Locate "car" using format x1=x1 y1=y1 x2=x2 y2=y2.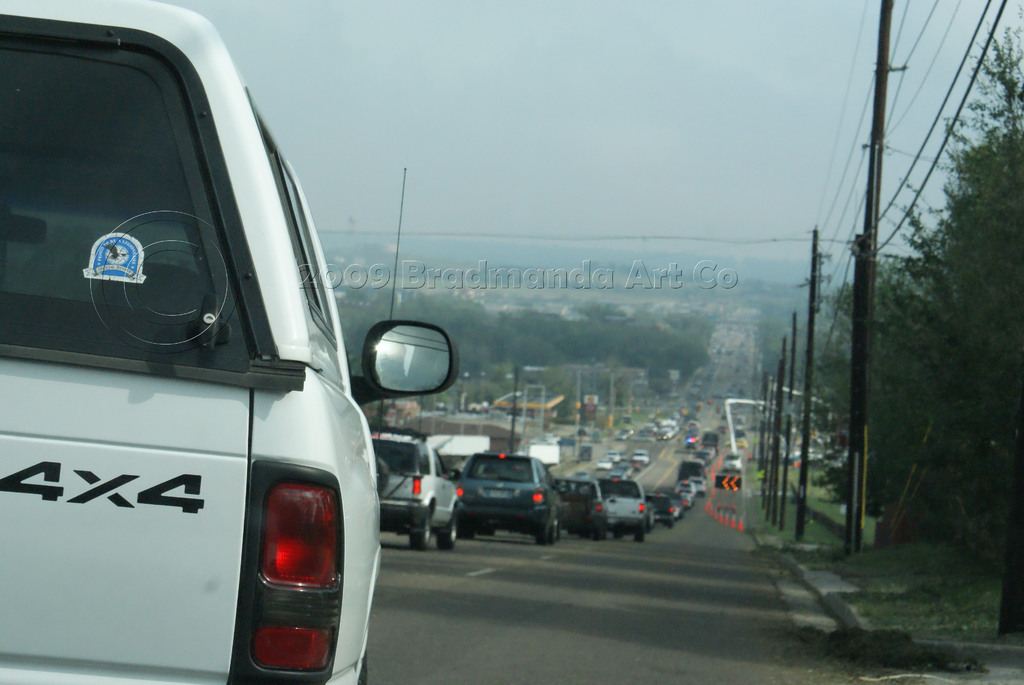
x1=605 y1=453 x2=623 y2=467.
